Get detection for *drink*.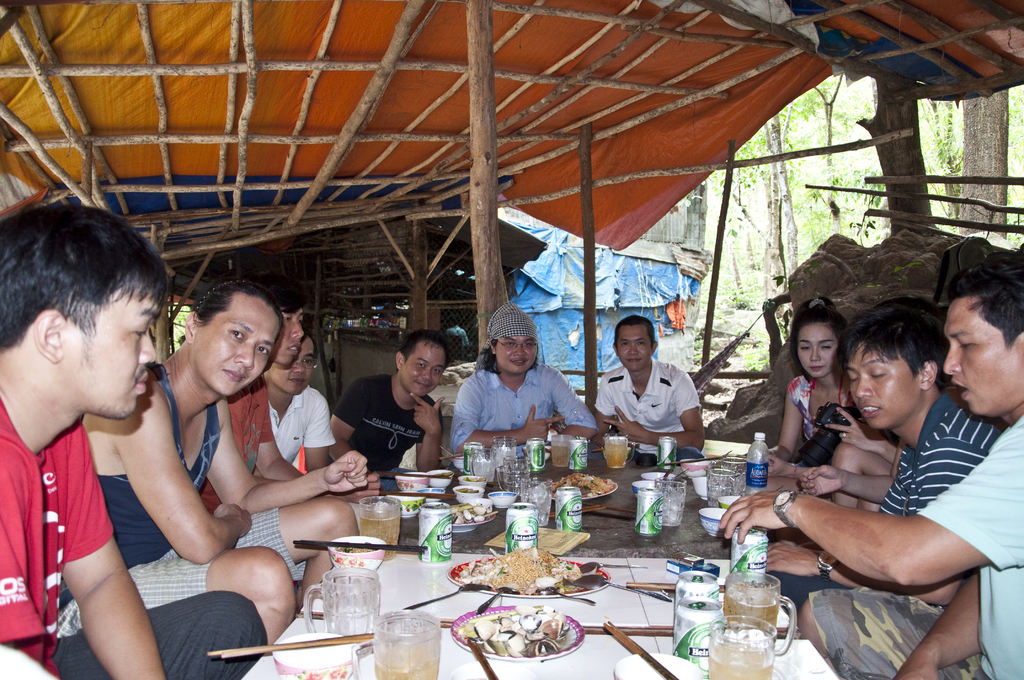
Detection: 548, 442, 571, 466.
